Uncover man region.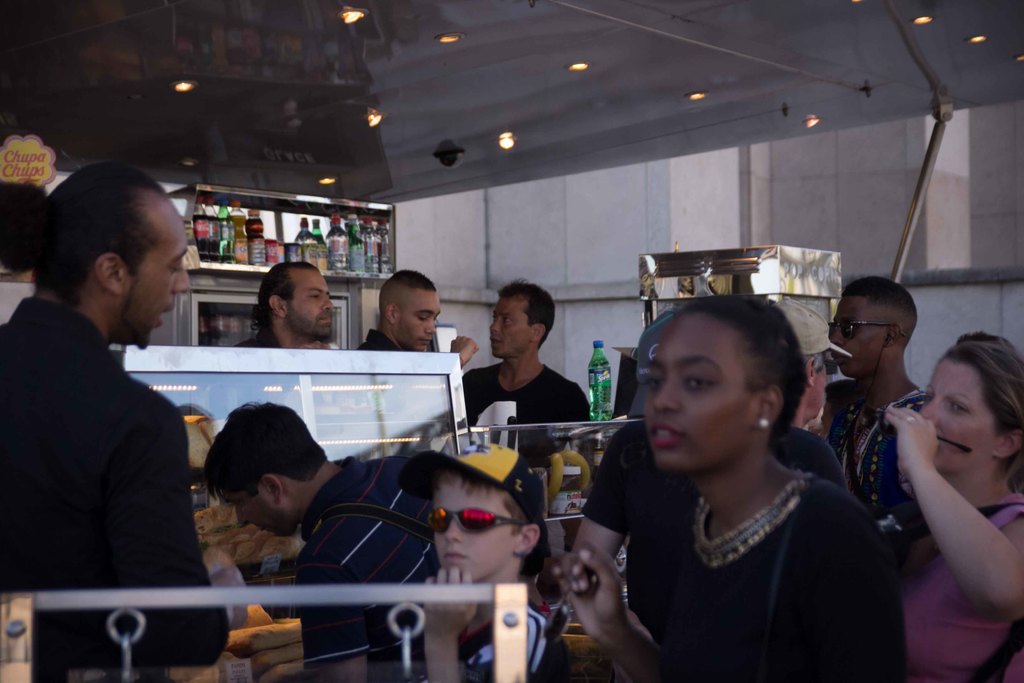
Uncovered: region(235, 261, 334, 349).
